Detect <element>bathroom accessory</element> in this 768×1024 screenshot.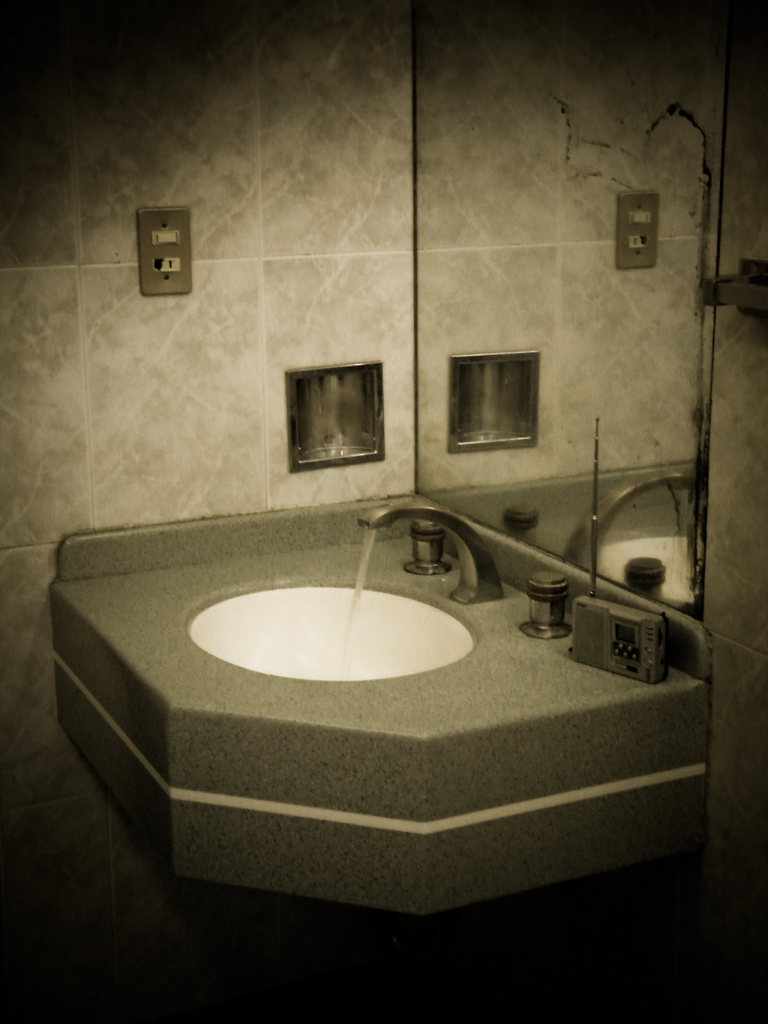
Detection: crop(522, 580, 571, 638).
